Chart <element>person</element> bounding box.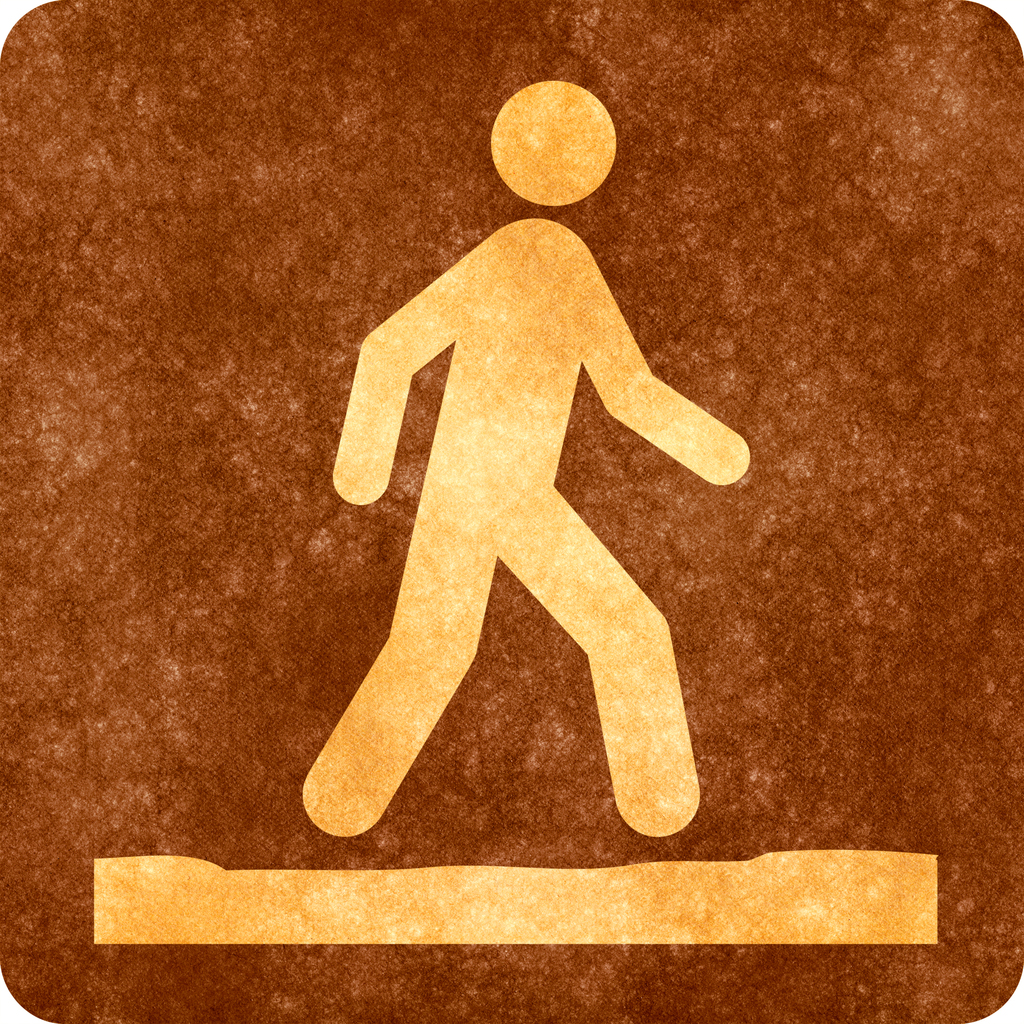
Charted: [303,78,760,843].
